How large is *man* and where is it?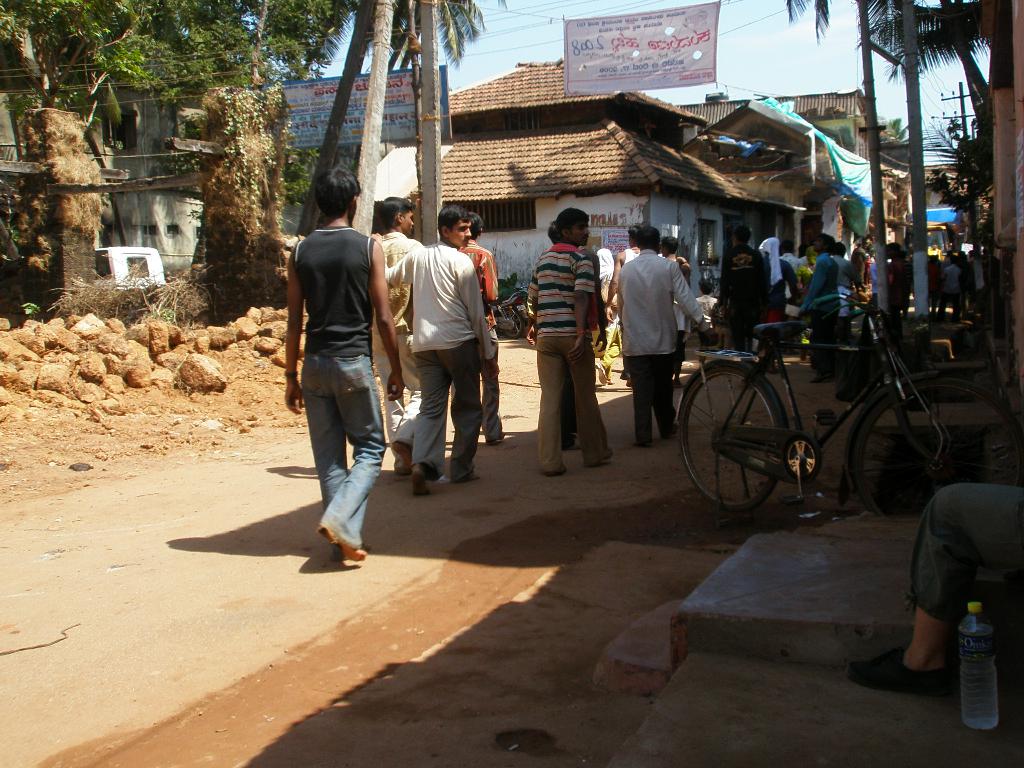
Bounding box: BBox(613, 226, 714, 444).
